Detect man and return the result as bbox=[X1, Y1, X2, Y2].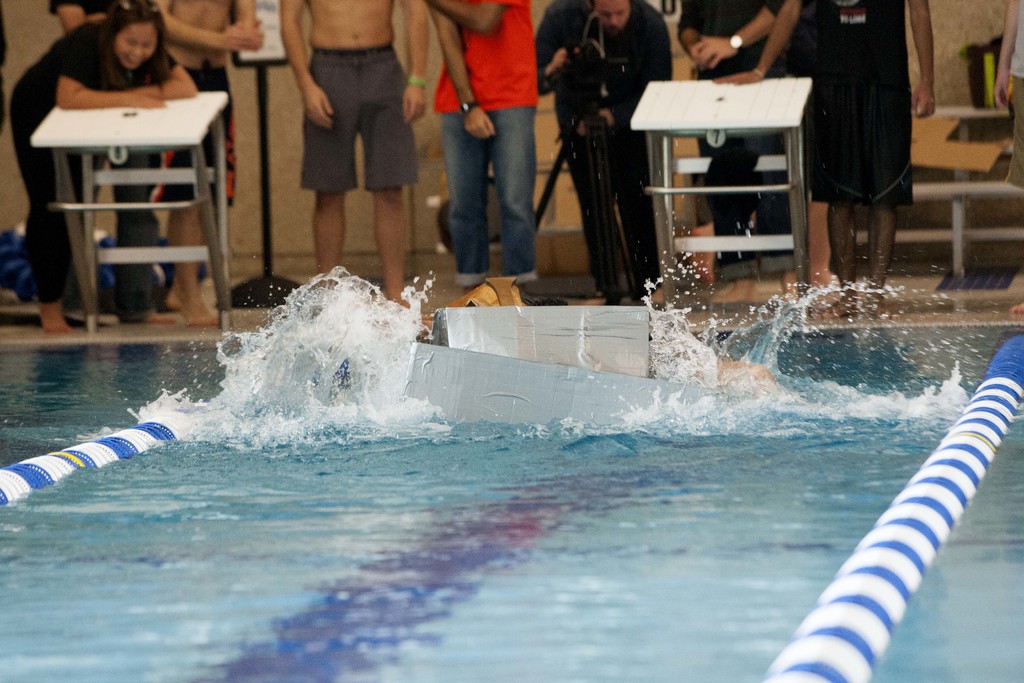
bbox=[268, 0, 435, 276].
